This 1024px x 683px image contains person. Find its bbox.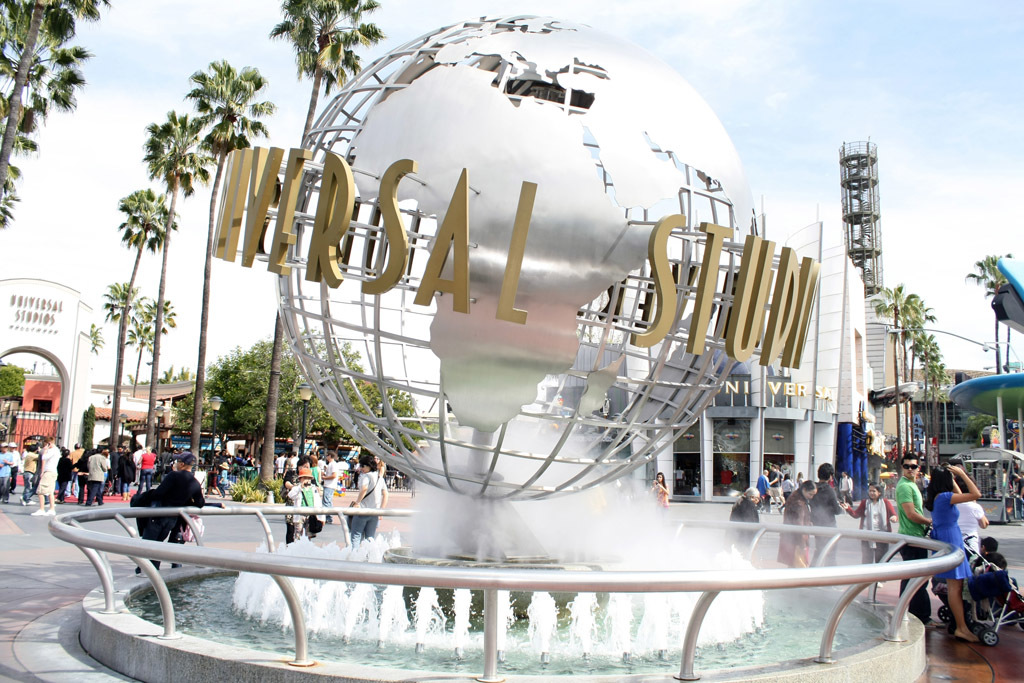
detection(9, 441, 24, 488).
